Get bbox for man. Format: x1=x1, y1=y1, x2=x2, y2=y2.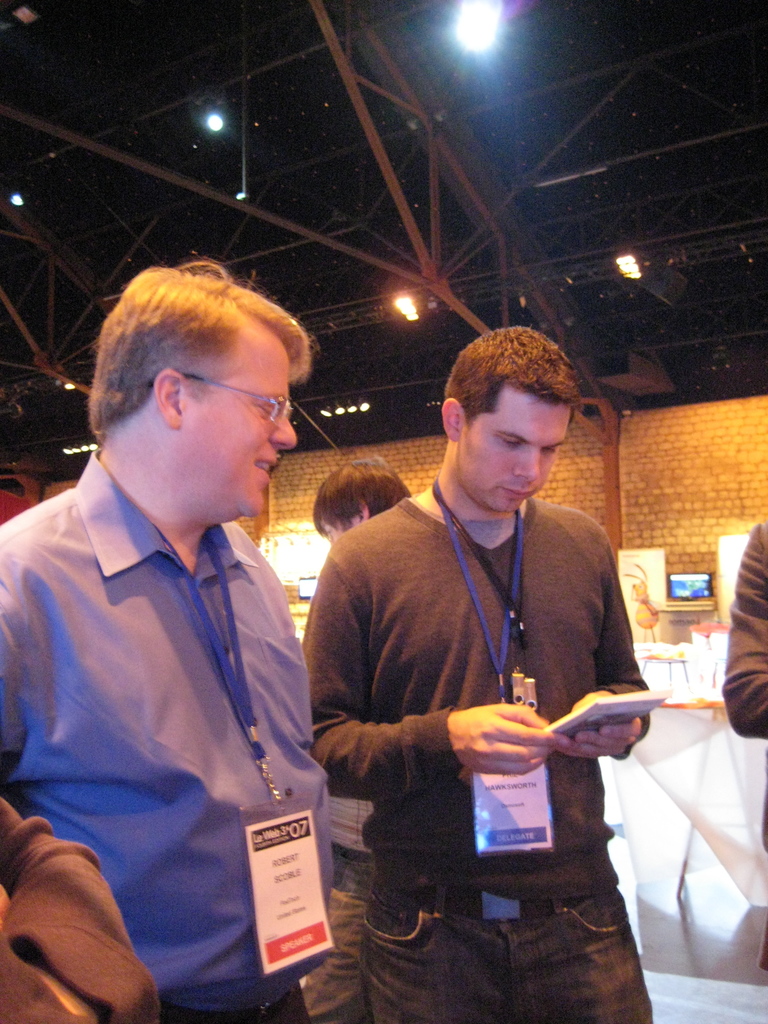
x1=310, y1=459, x2=408, y2=538.
